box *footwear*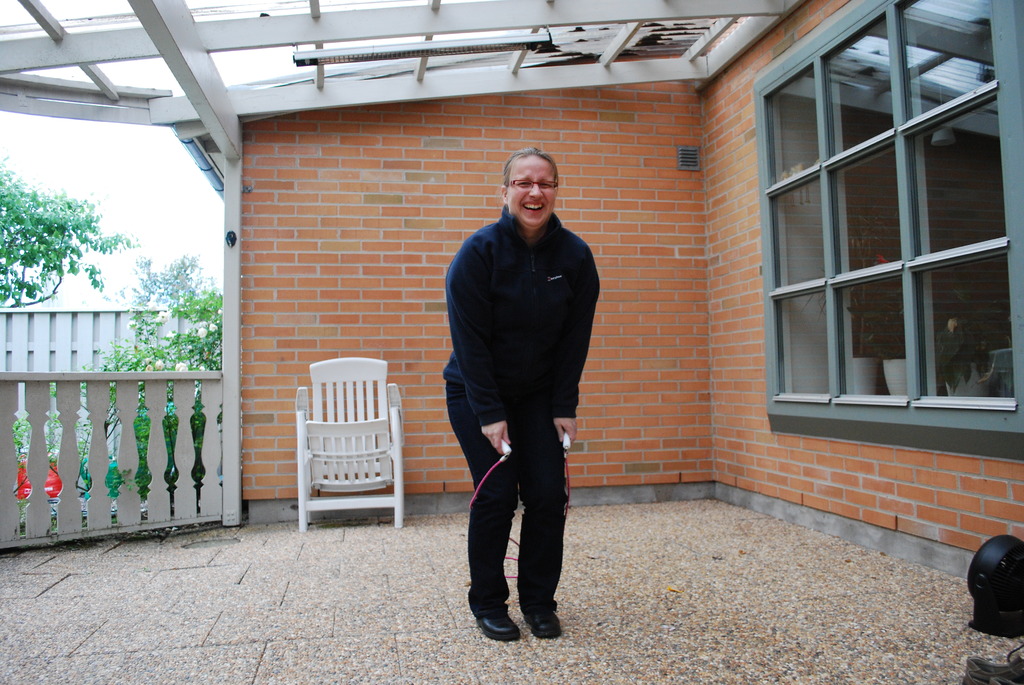
(524,611,558,639)
